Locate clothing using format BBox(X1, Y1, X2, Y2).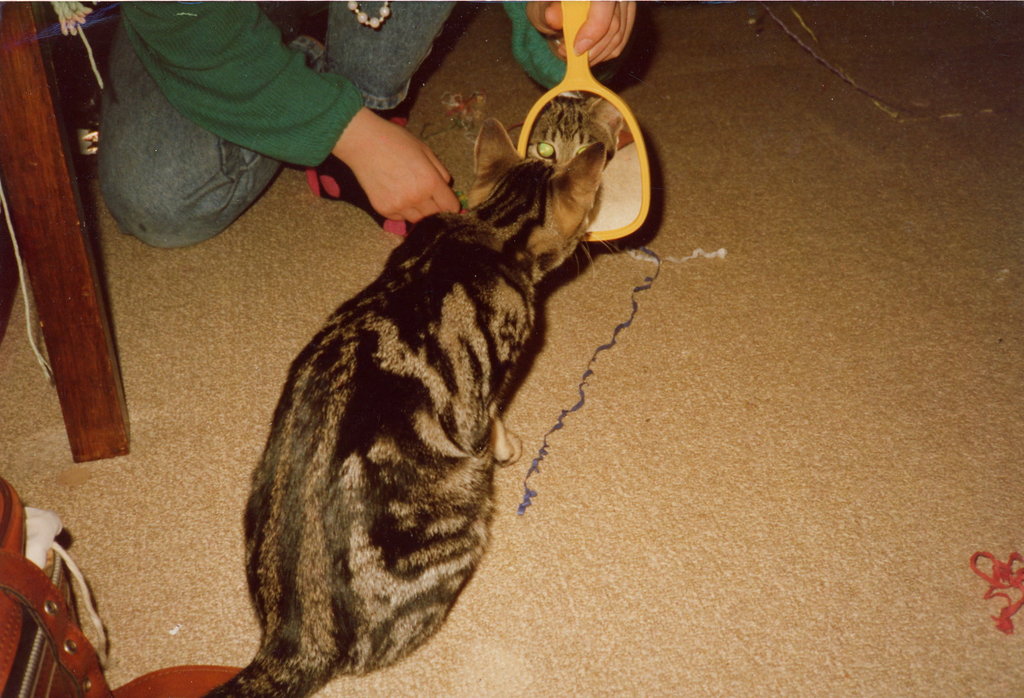
BBox(101, 0, 602, 245).
